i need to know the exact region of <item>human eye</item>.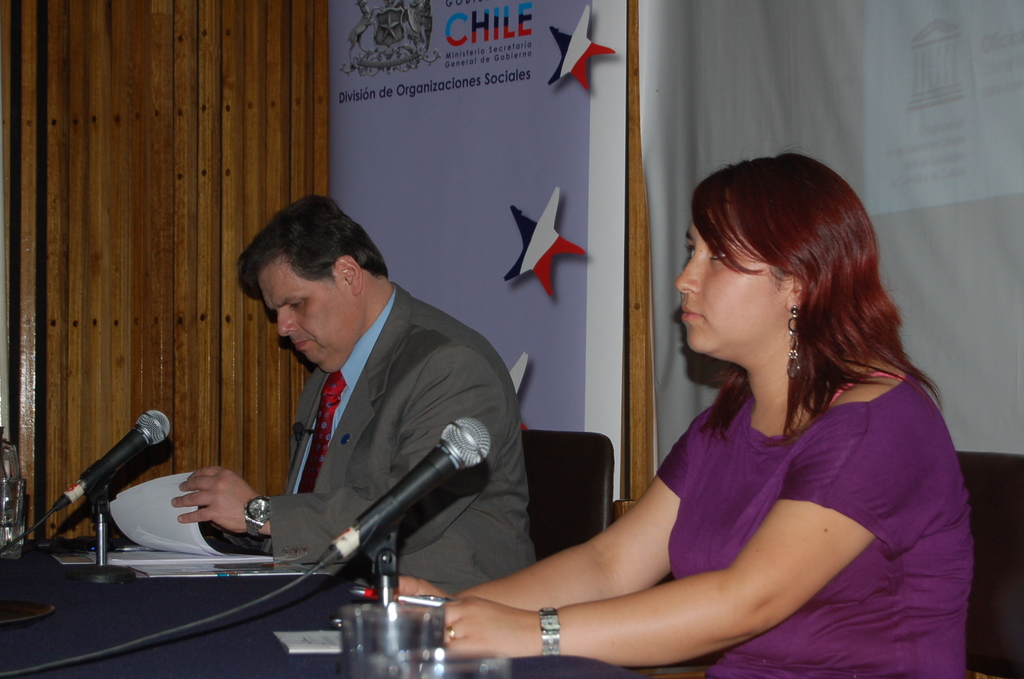
Region: BBox(705, 238, 732, 263).
